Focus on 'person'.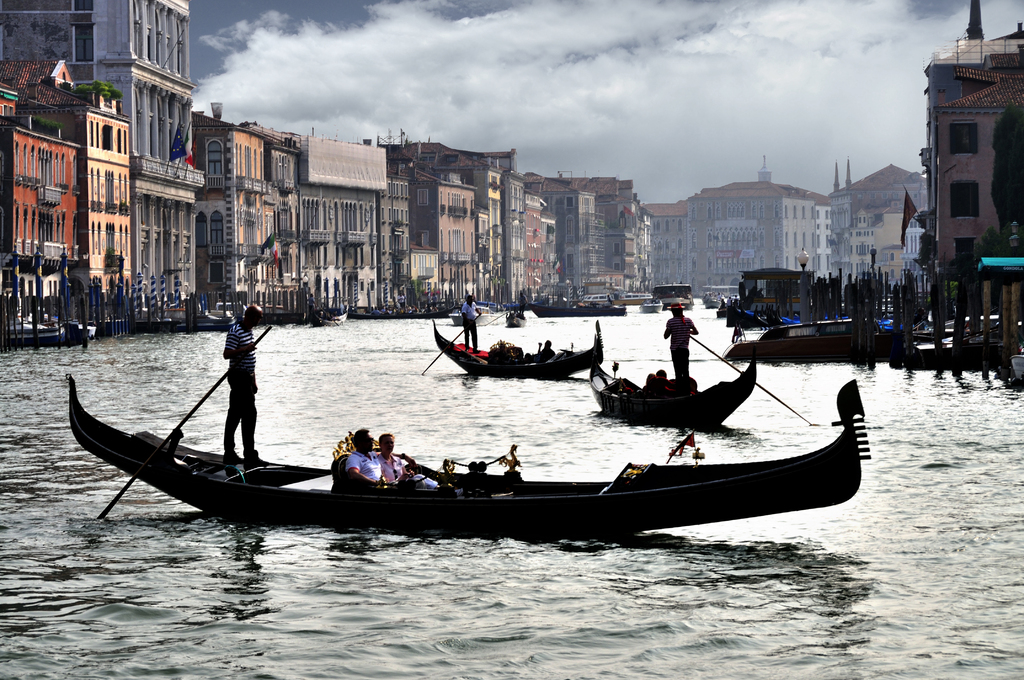
Focused at Rect(433, 459, 468, 498).
